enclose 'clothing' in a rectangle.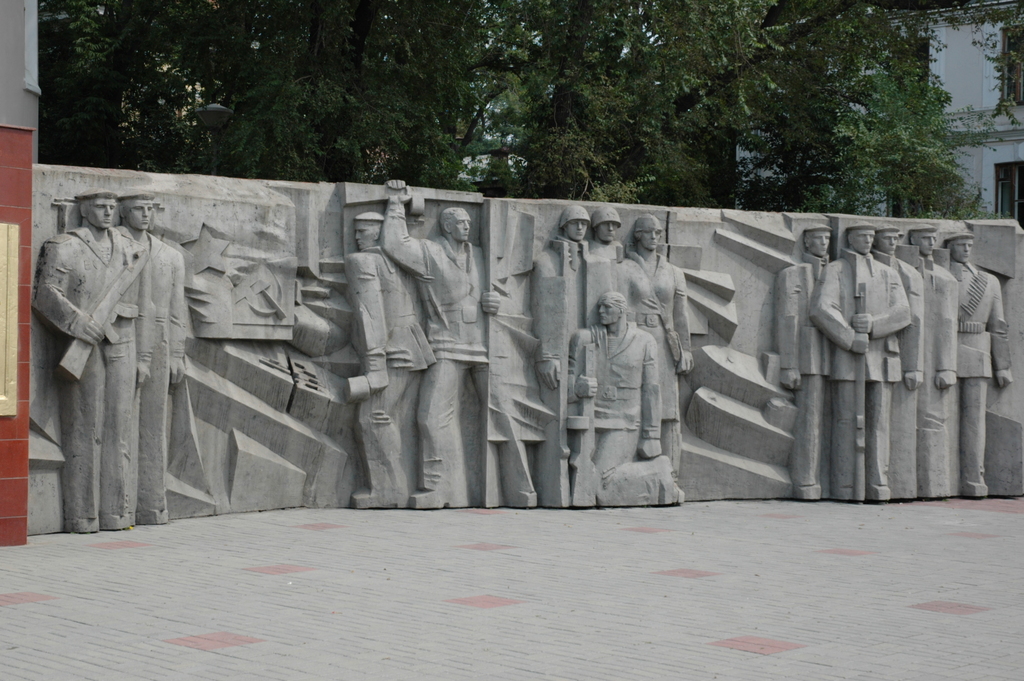
33,167,204,532.
